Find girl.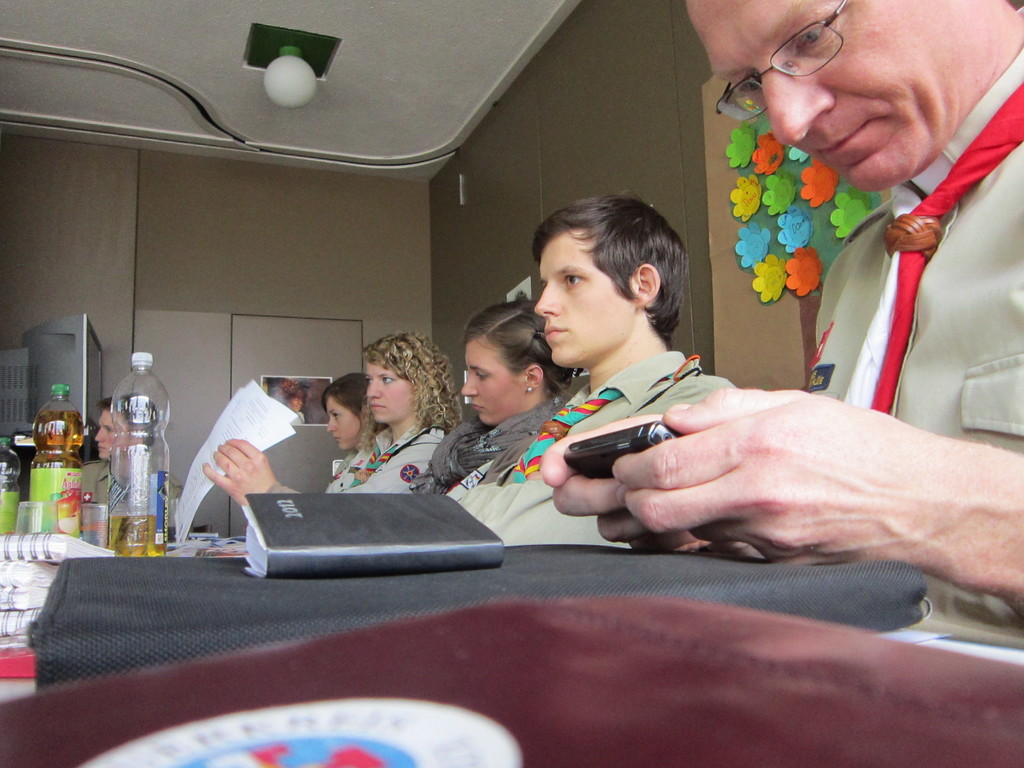
x1=216, y1=314, x2=465, y2=502.
